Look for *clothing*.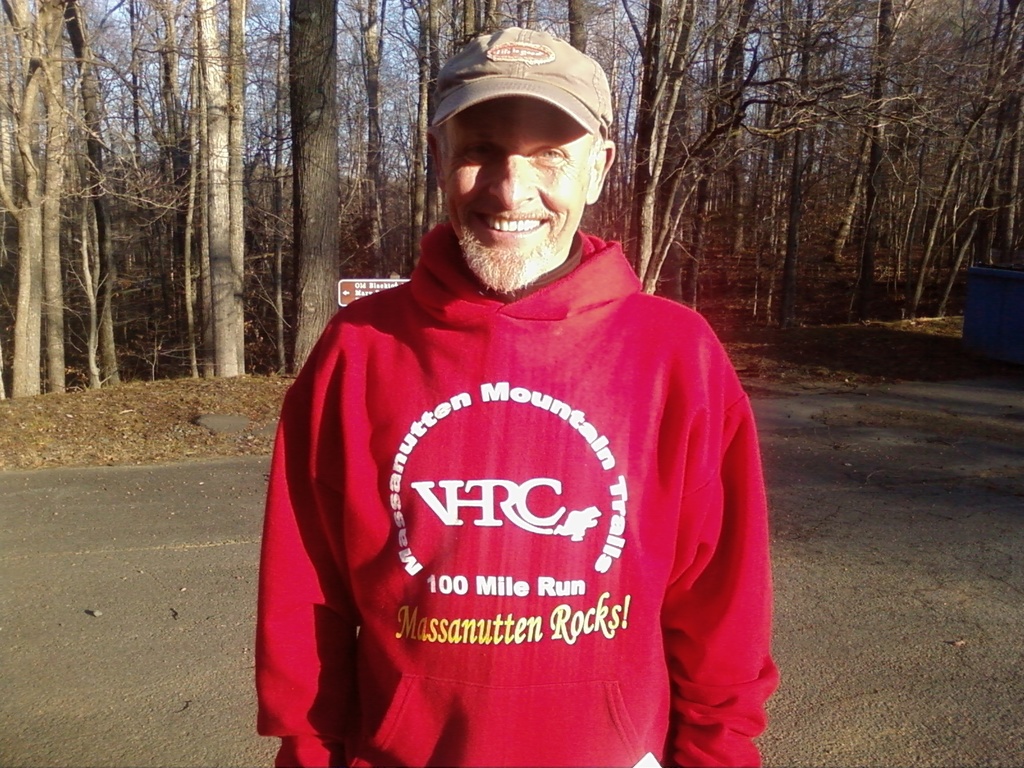
Found: pyautogui.locateOnScreen(272, 240, 767, 742).
